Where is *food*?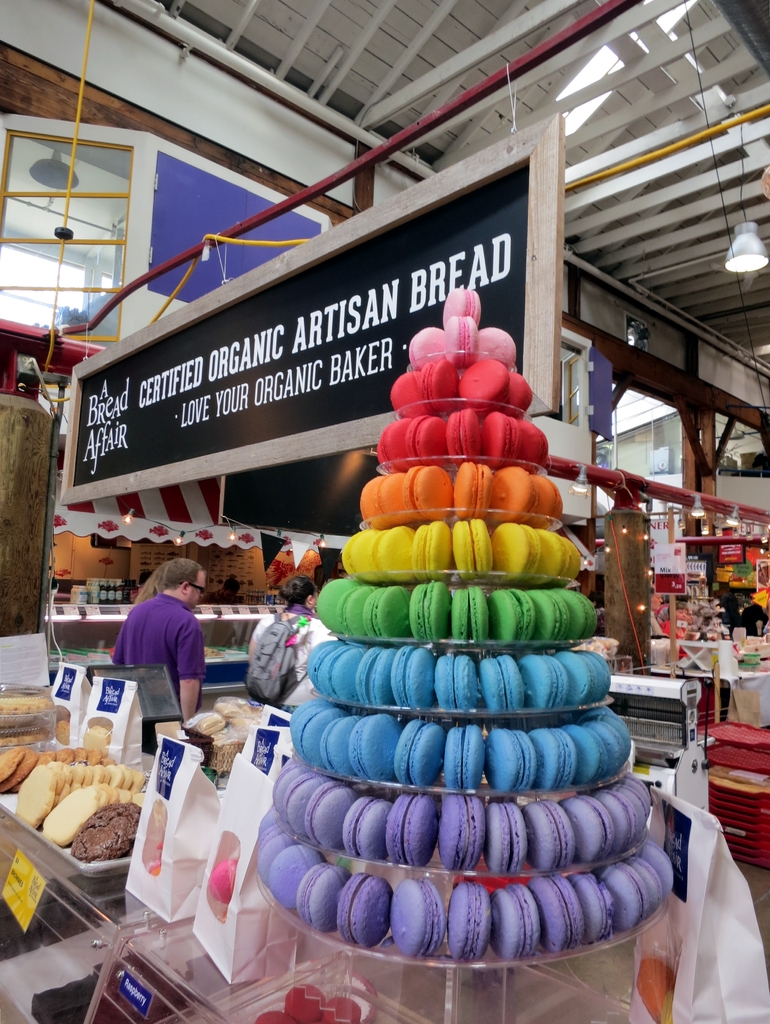
(left=455, top=357, right=507, bottom=417).
